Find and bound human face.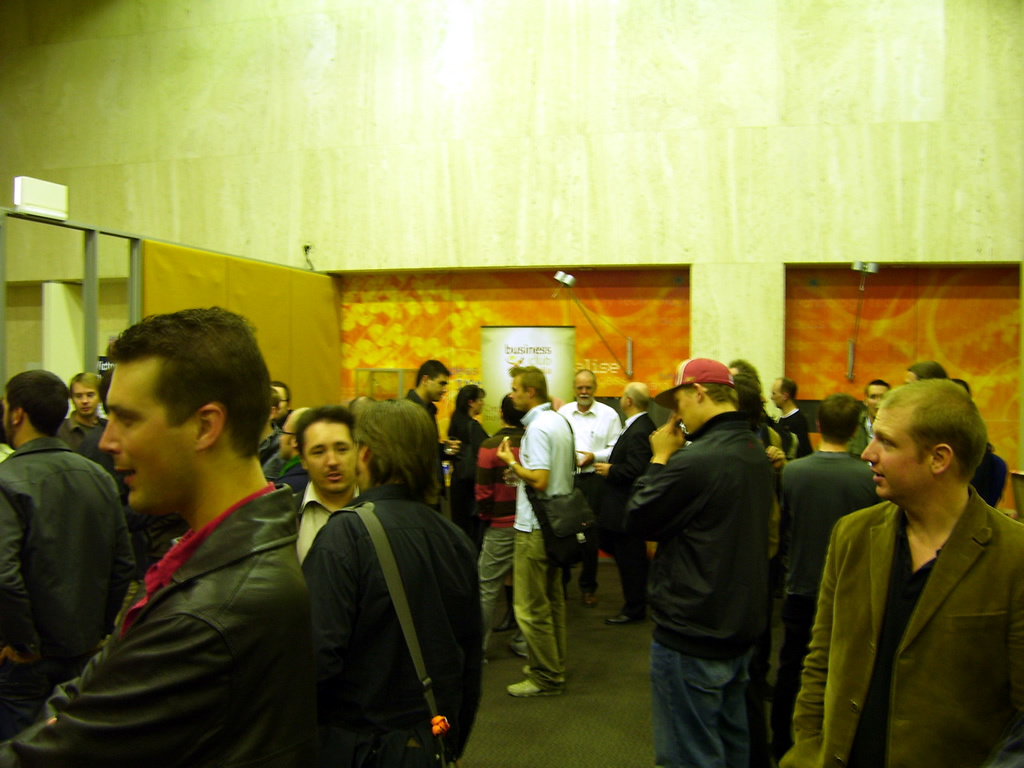
Bound: {"x1": 300, "y1": 421, "x2": 355, "y2": 491}.
